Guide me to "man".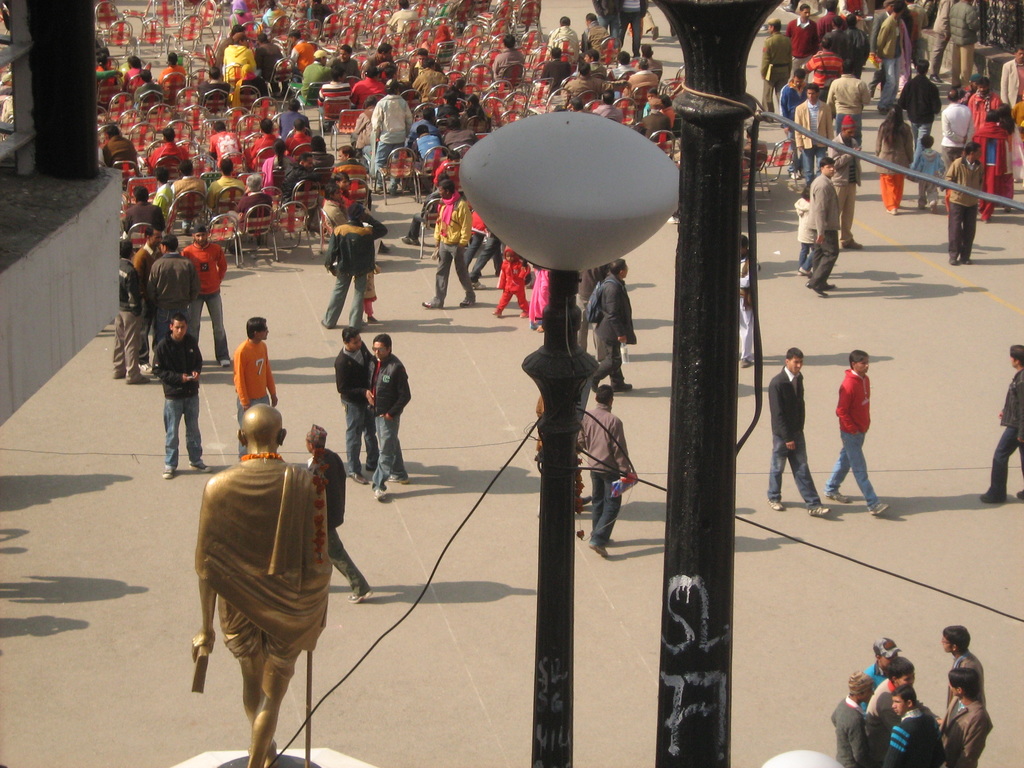
Guidance: locate(147, 233, 200, 342).
